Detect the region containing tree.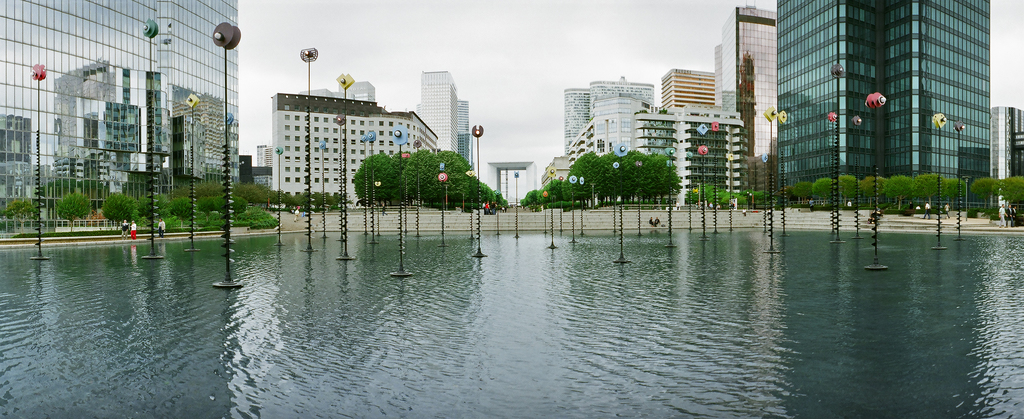
<region>1, 197, 33, 234</region>.
